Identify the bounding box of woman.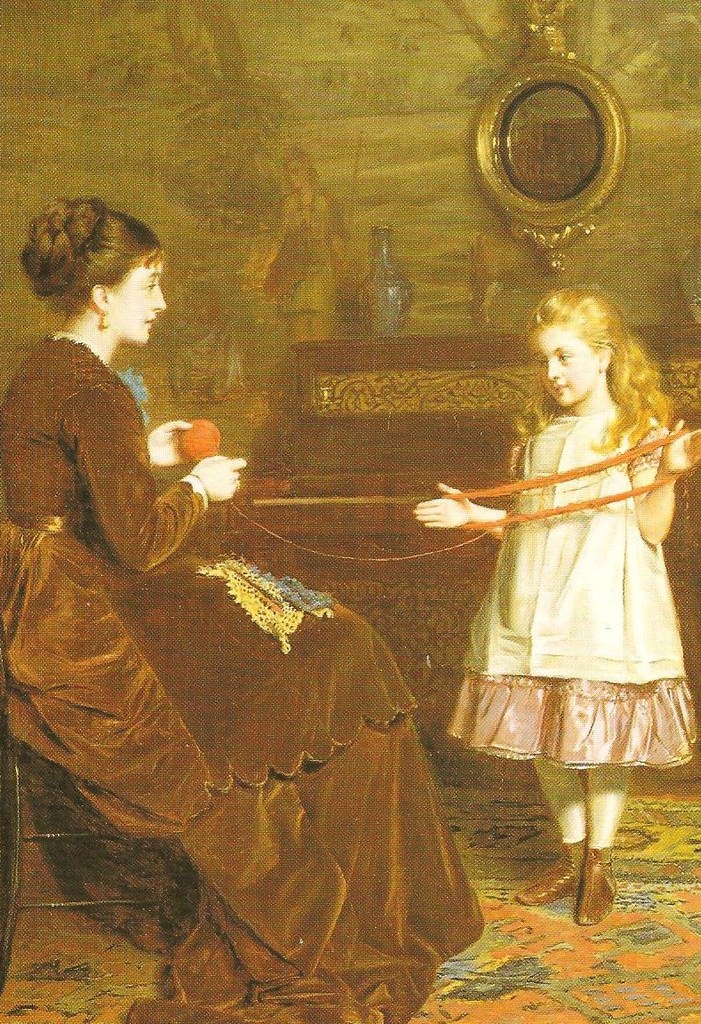
[x1=0, y1=198, x2=482, y2=1023].
